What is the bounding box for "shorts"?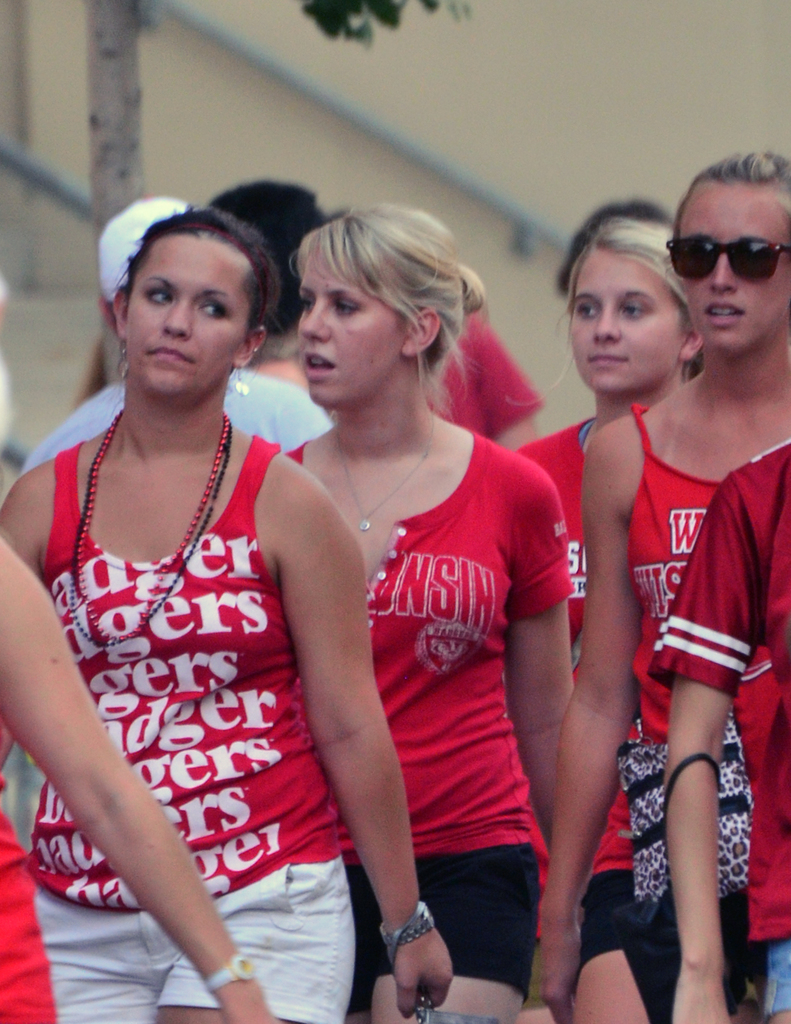
bbox=(762, 934, 790, 1022).
